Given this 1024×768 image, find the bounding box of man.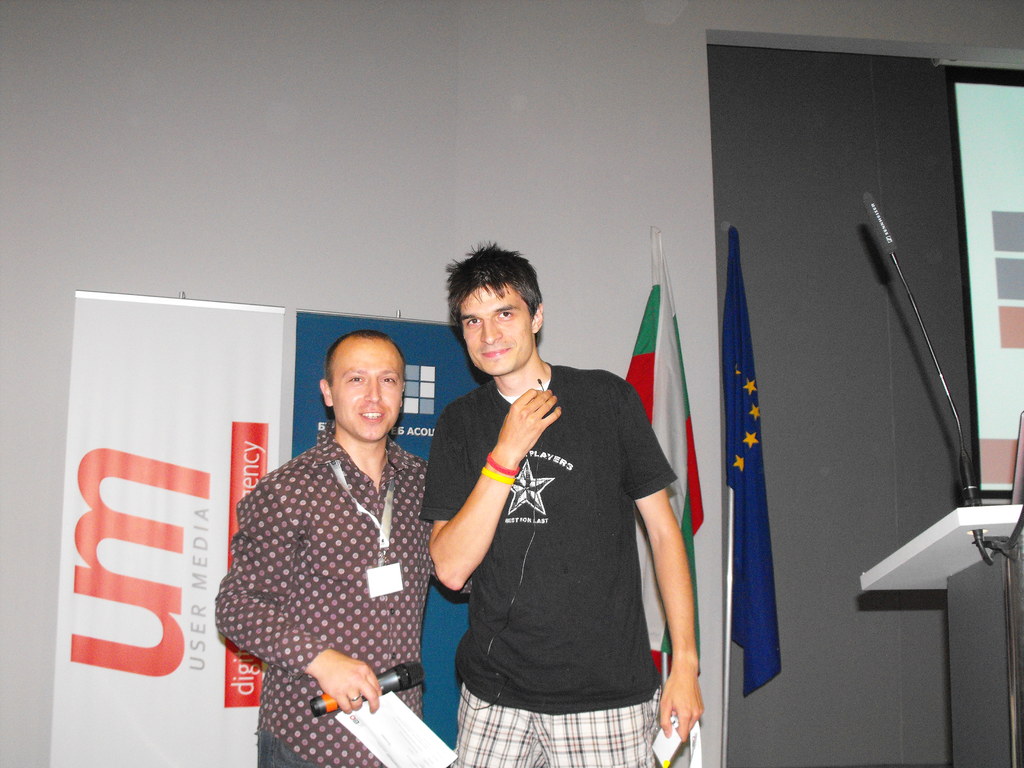
[left=419, top=255, right=689, bottom=758].
